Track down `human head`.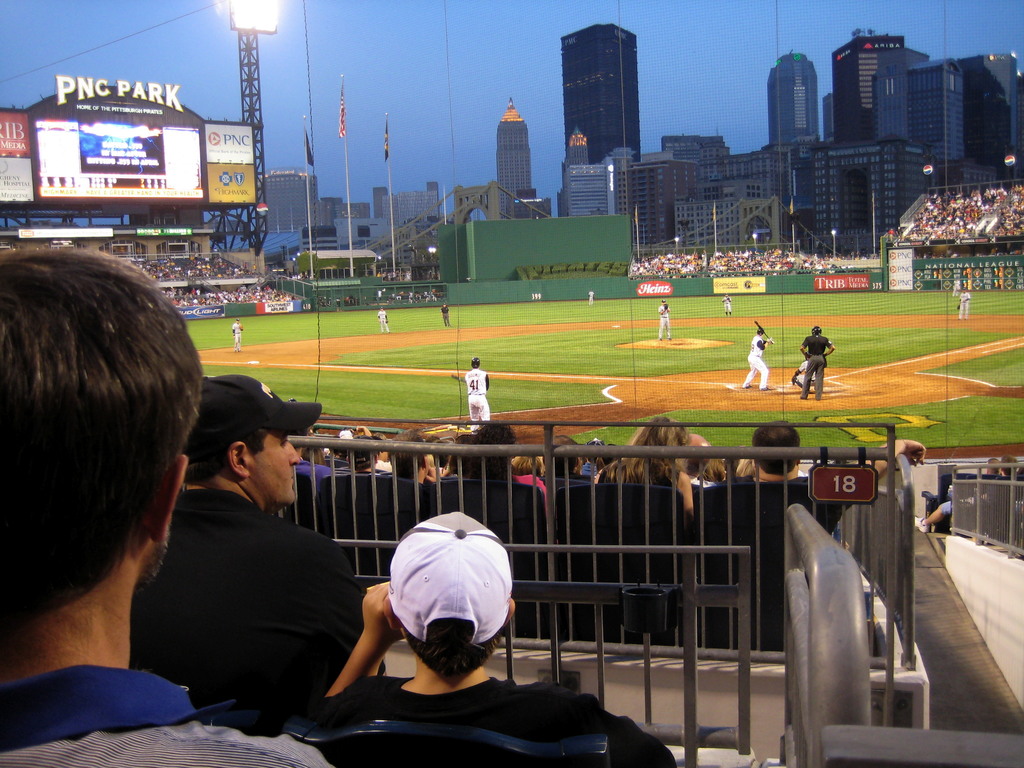
Tracked to locate(963, 289, 968, 292).
